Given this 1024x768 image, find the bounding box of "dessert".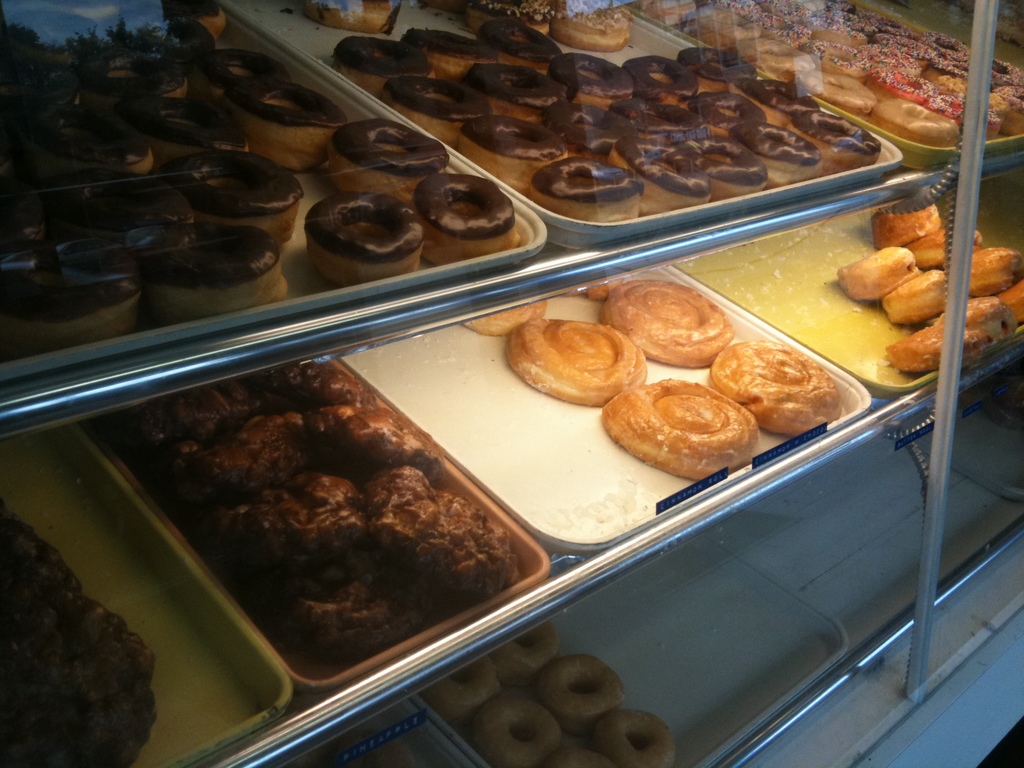
[x1=973, y1=246, x2=1019, y2=284].
